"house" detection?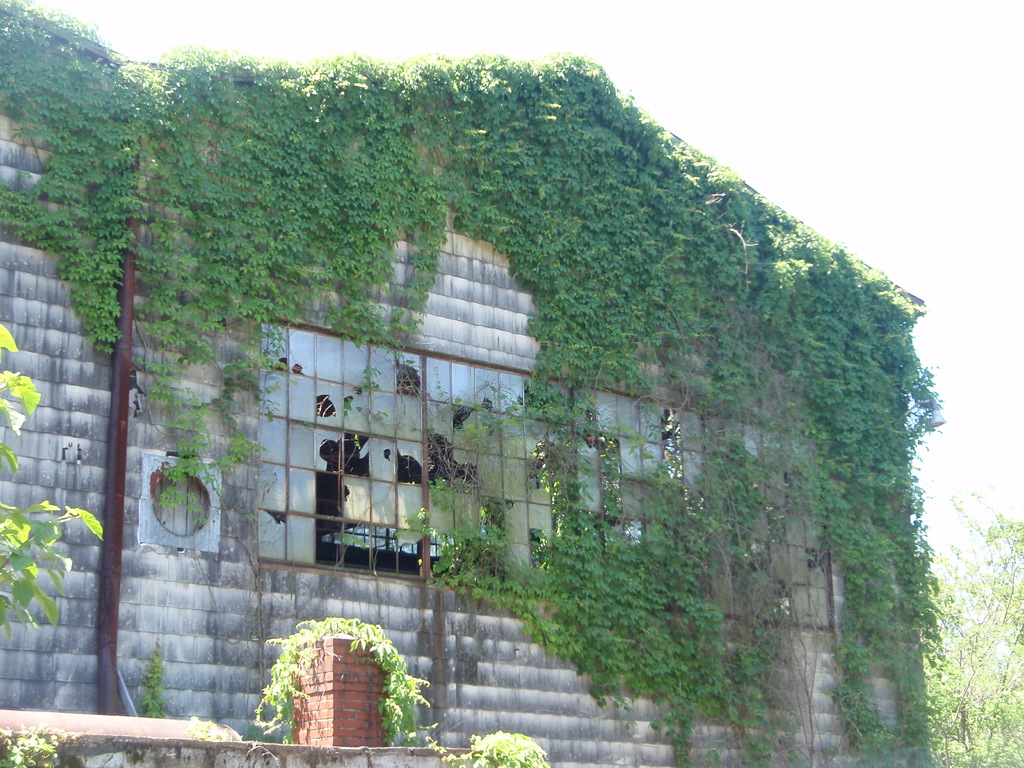
rect(78, 49, 956, 721)
